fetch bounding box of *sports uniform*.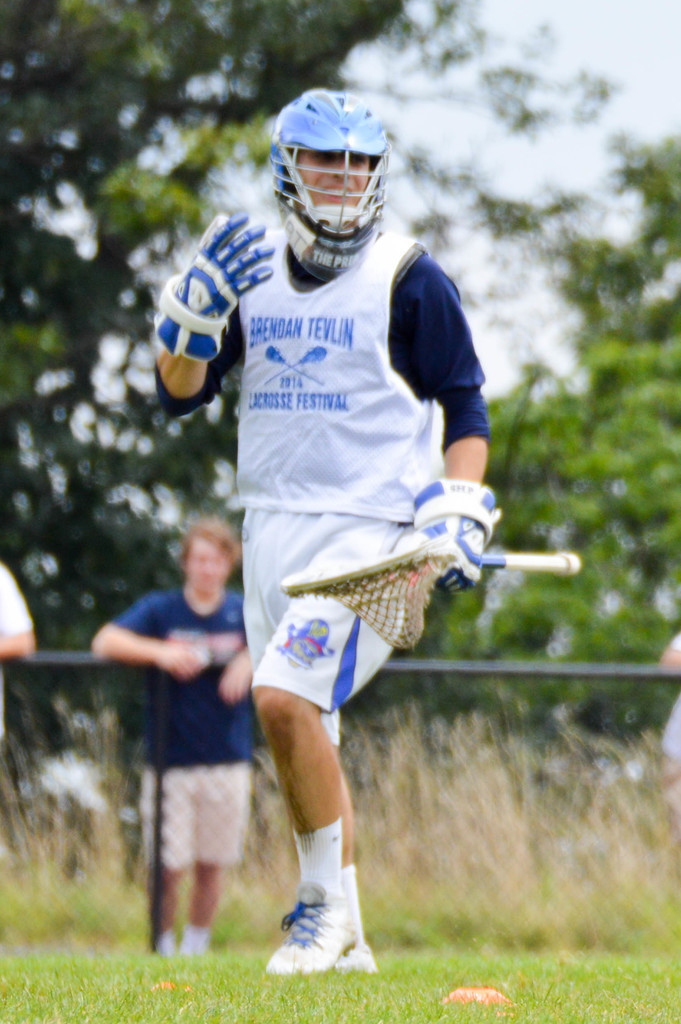
Bbox: [x1=151, y1=88, x2=500, y2=968].
